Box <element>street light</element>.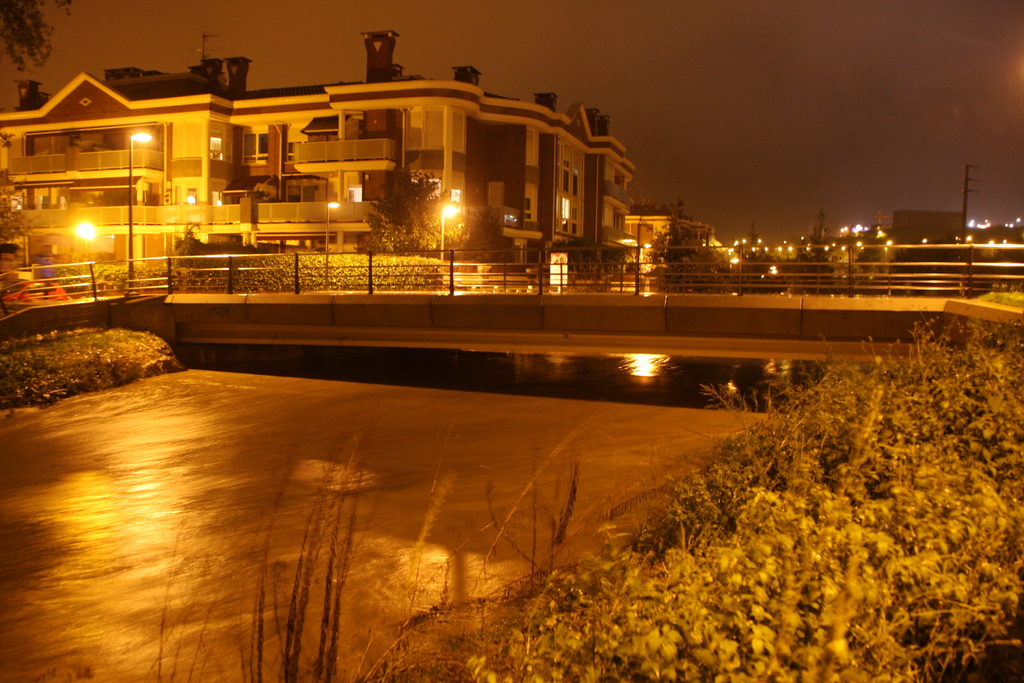
[left=444, top=193, right=459, bottom=256].
